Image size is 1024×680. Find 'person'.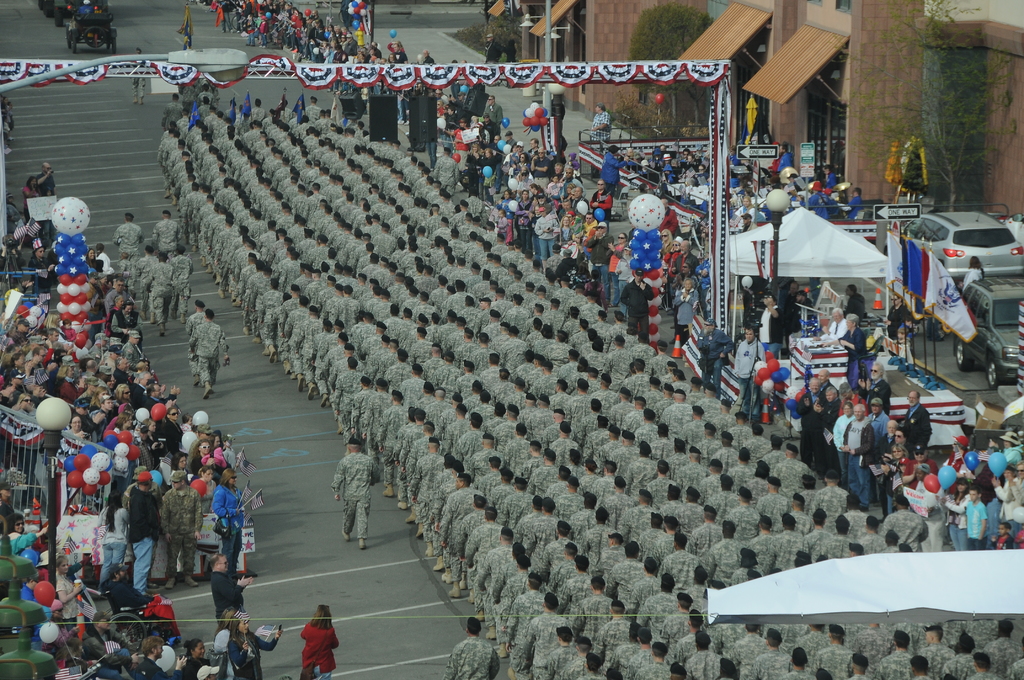
region(111, 213, 144, 255).
